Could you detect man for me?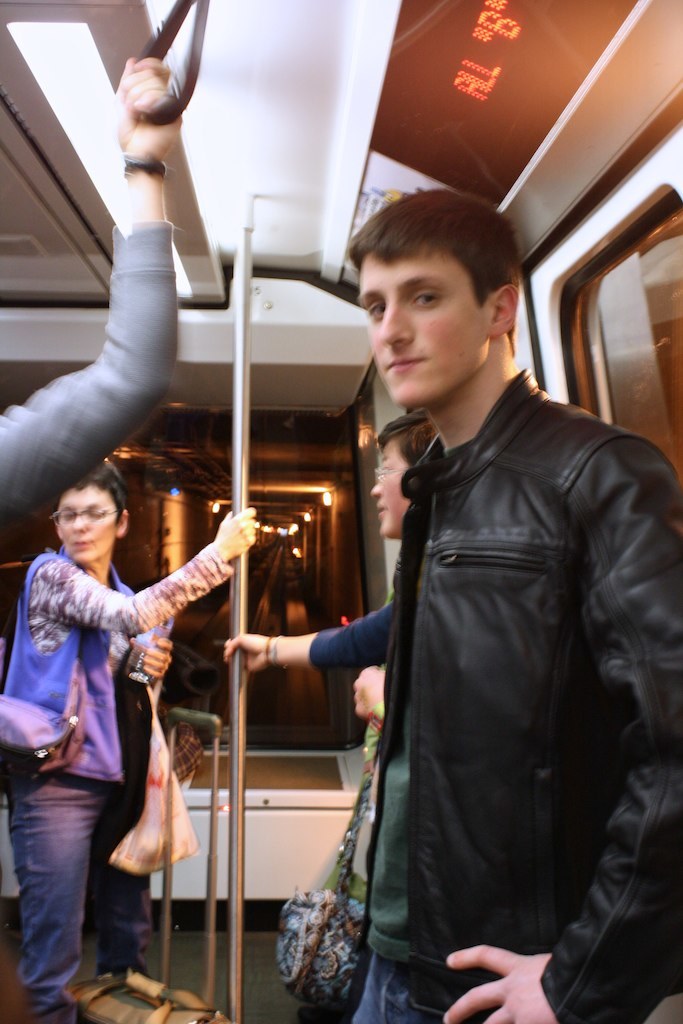
Detection result: [left=337, top=178, right=682, bottom=1021].
